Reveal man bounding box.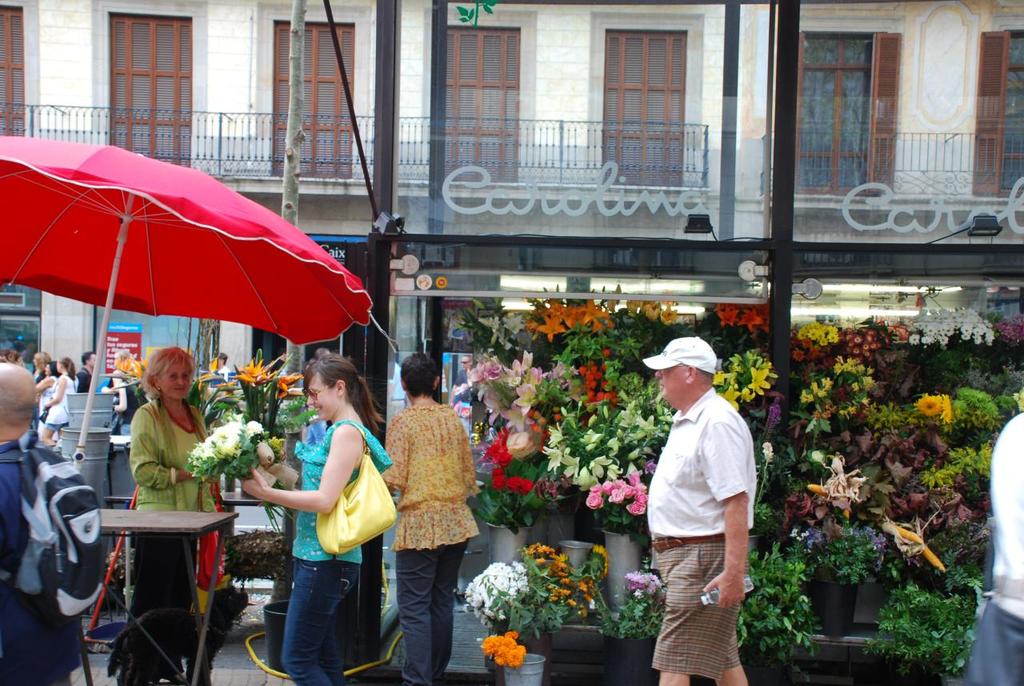
Revealed: 0:363:82:685.
